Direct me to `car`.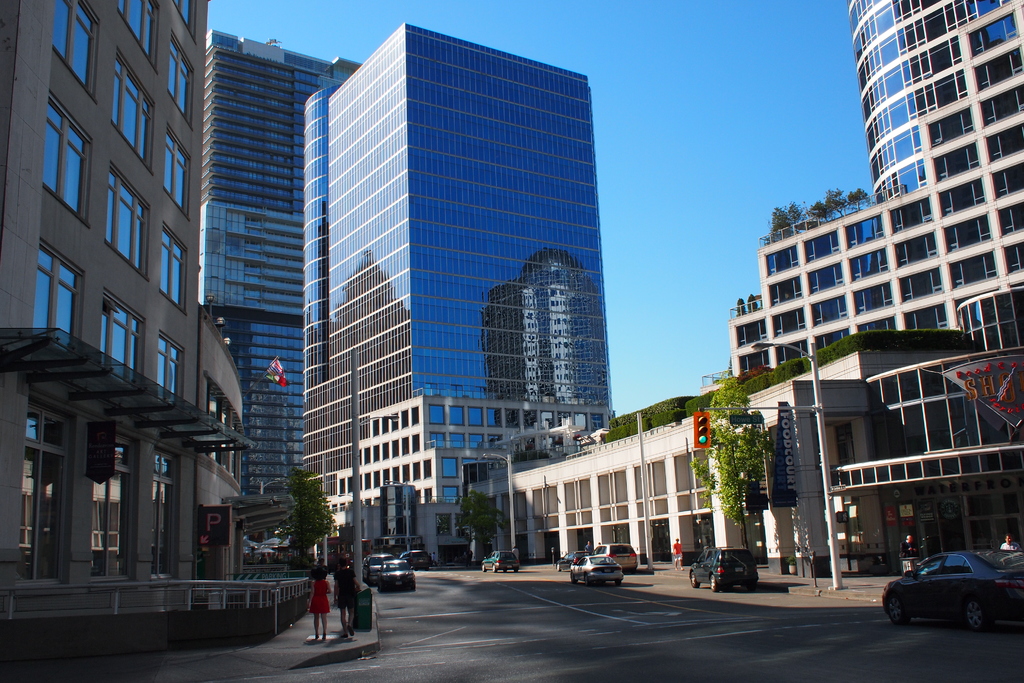
Direction: Rect(881, 549, 1023, 628).
